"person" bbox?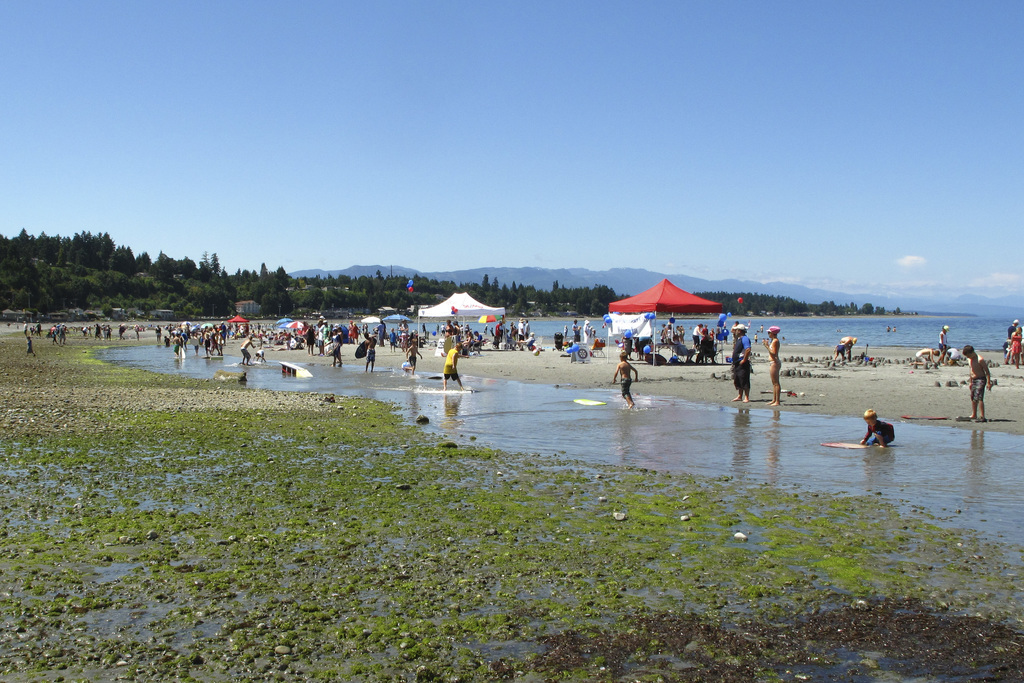
(275,334,277,342)
